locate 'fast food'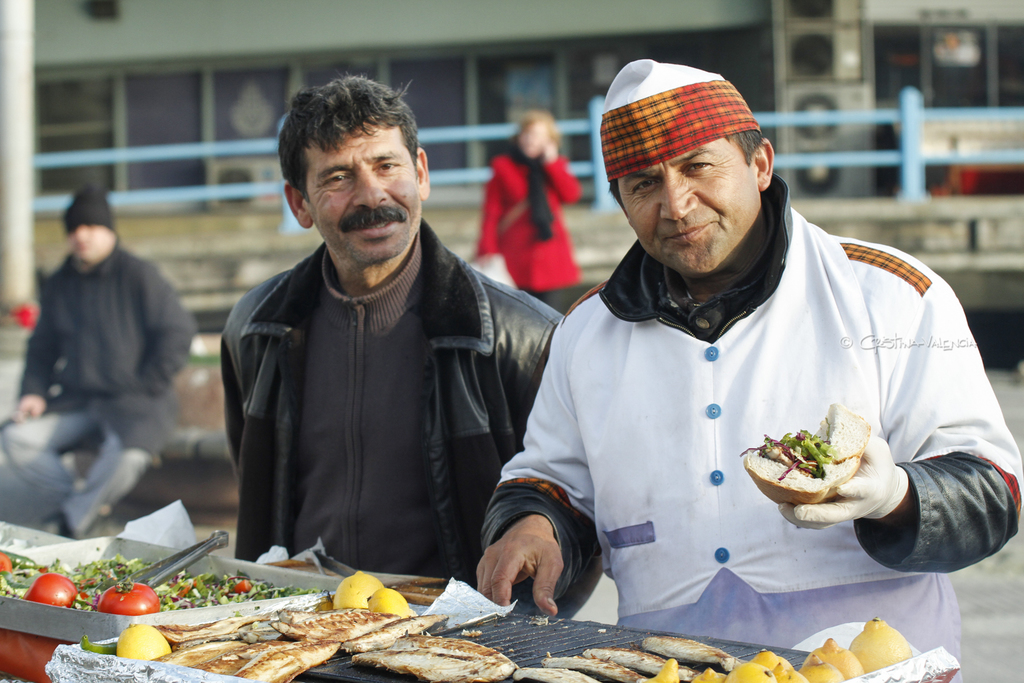
locate(96, 574, 158, 611)
